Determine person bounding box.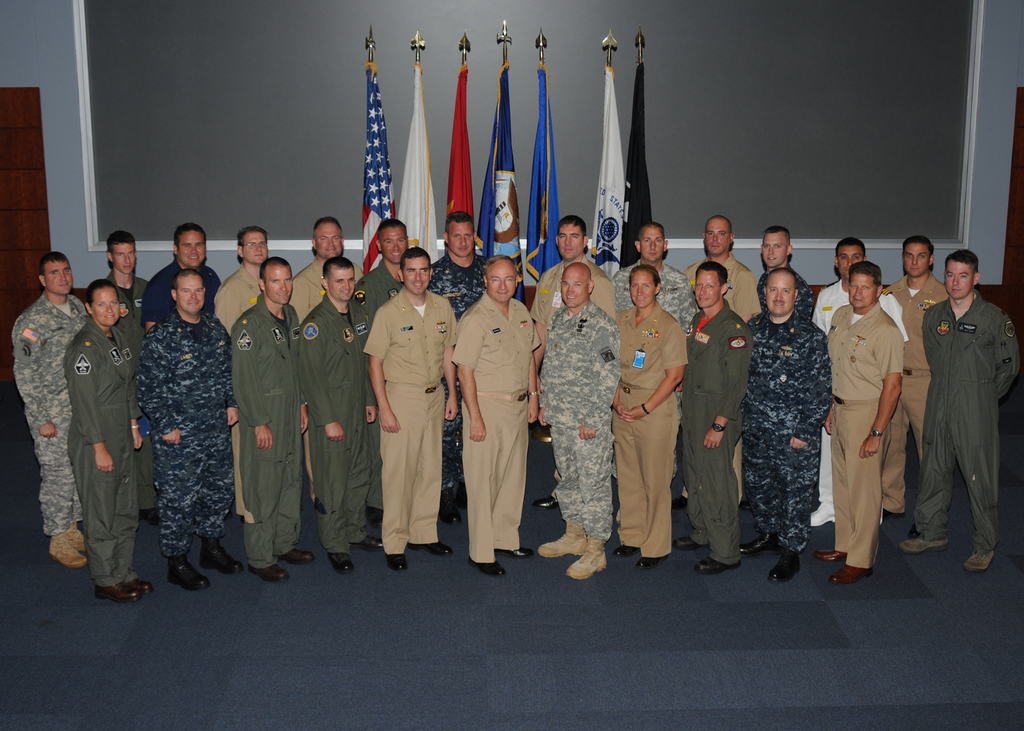
Determined: rect(10, 252, 94, 567).
